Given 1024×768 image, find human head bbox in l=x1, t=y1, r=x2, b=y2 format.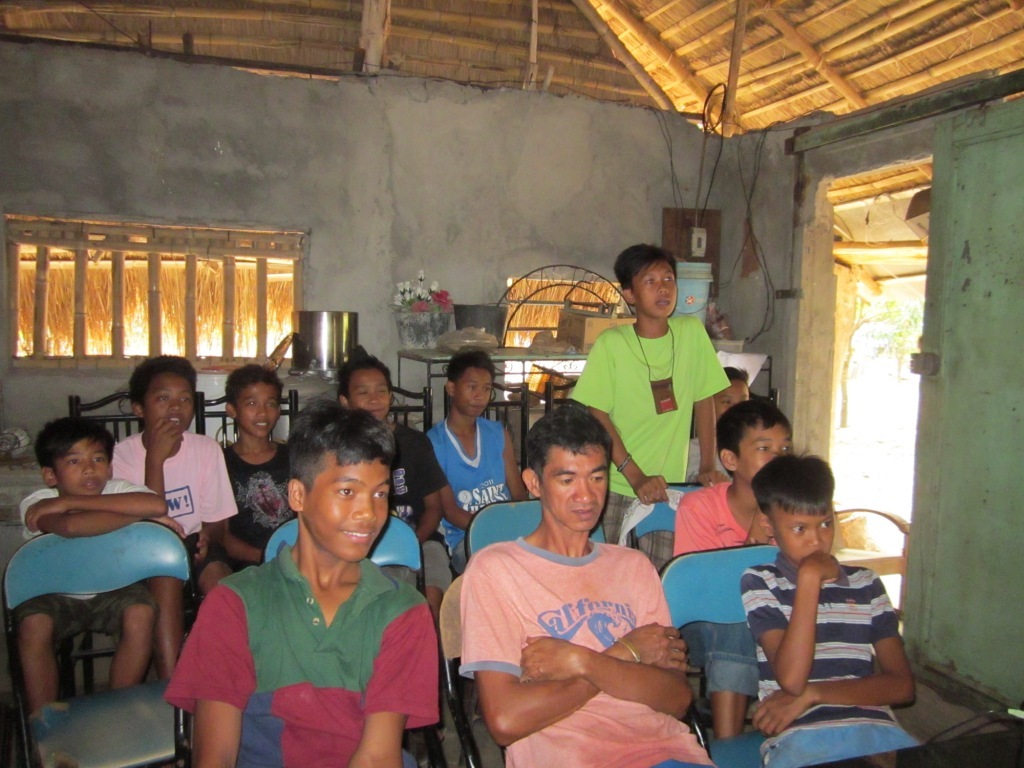
l=530, t=401, r=614, b=549.
